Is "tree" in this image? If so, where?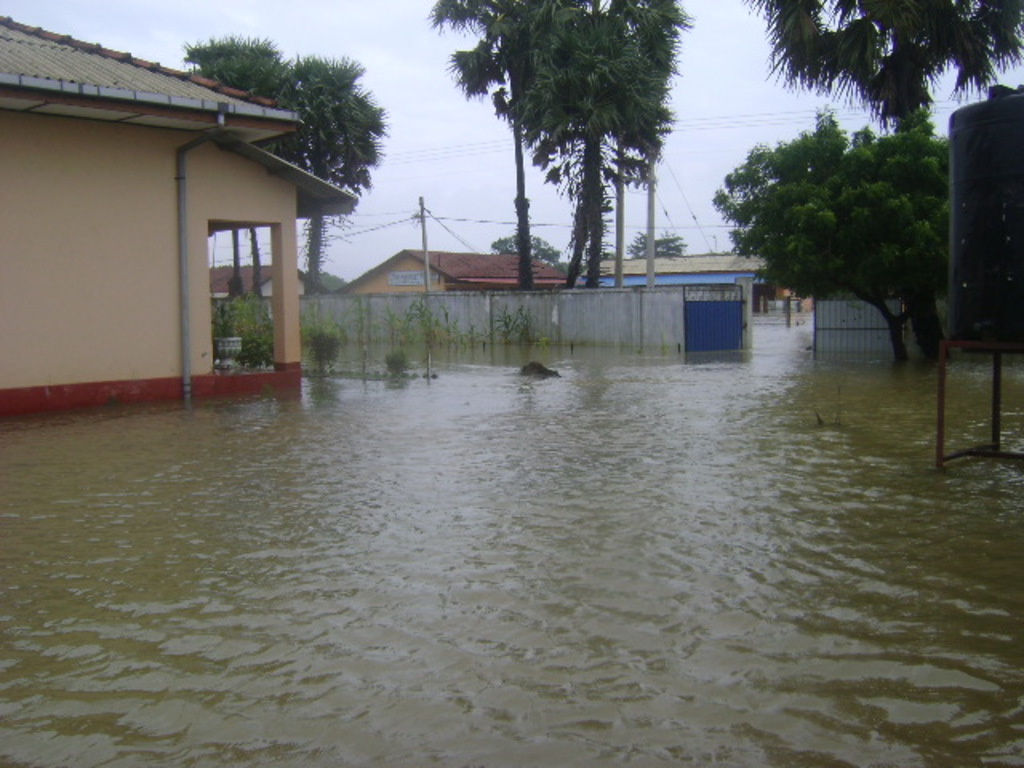
Yes, at <bbox>286, 51, 392, 290</bbox>.
